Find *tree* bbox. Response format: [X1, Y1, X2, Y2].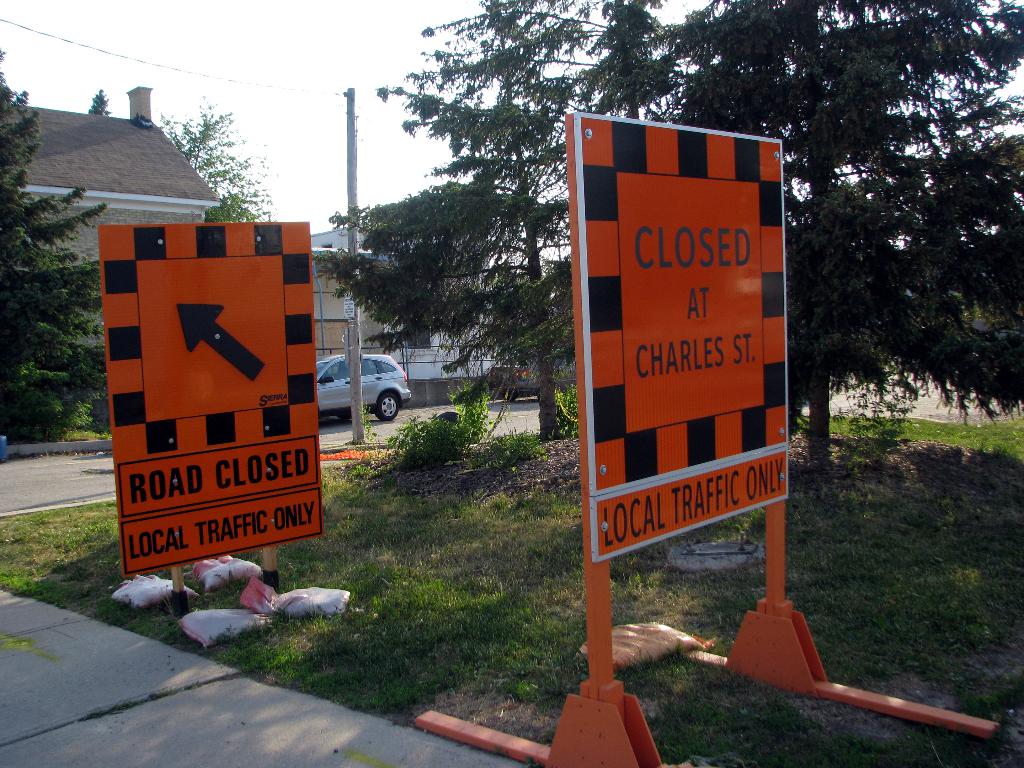
[644, 0, 1023, 471].
